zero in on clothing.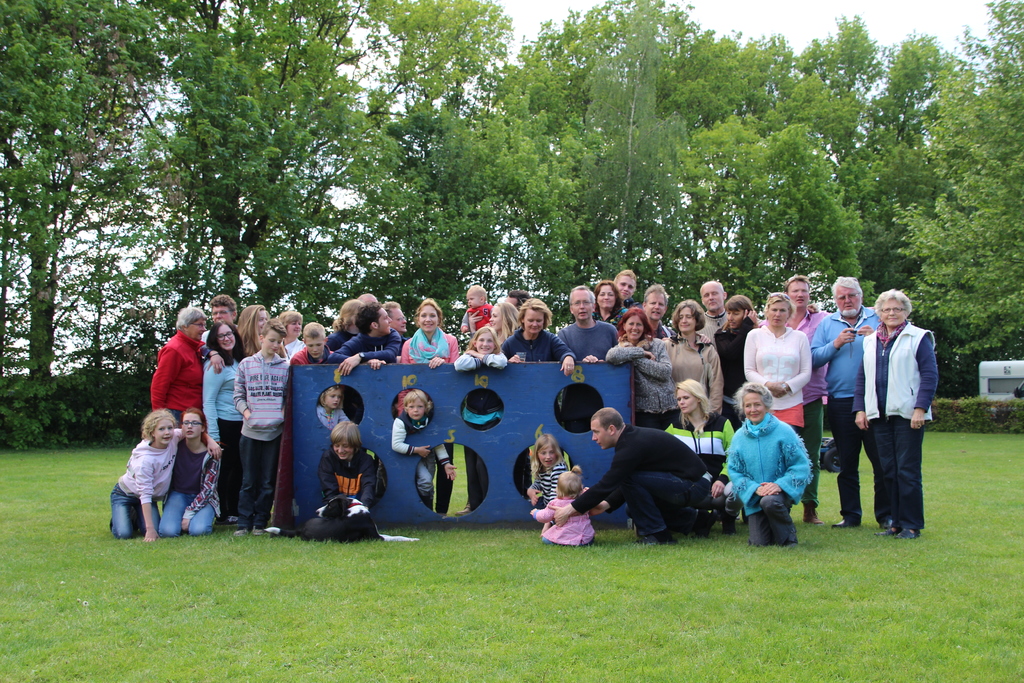
Zeroed in: crop(399, 320, 455, 362).
